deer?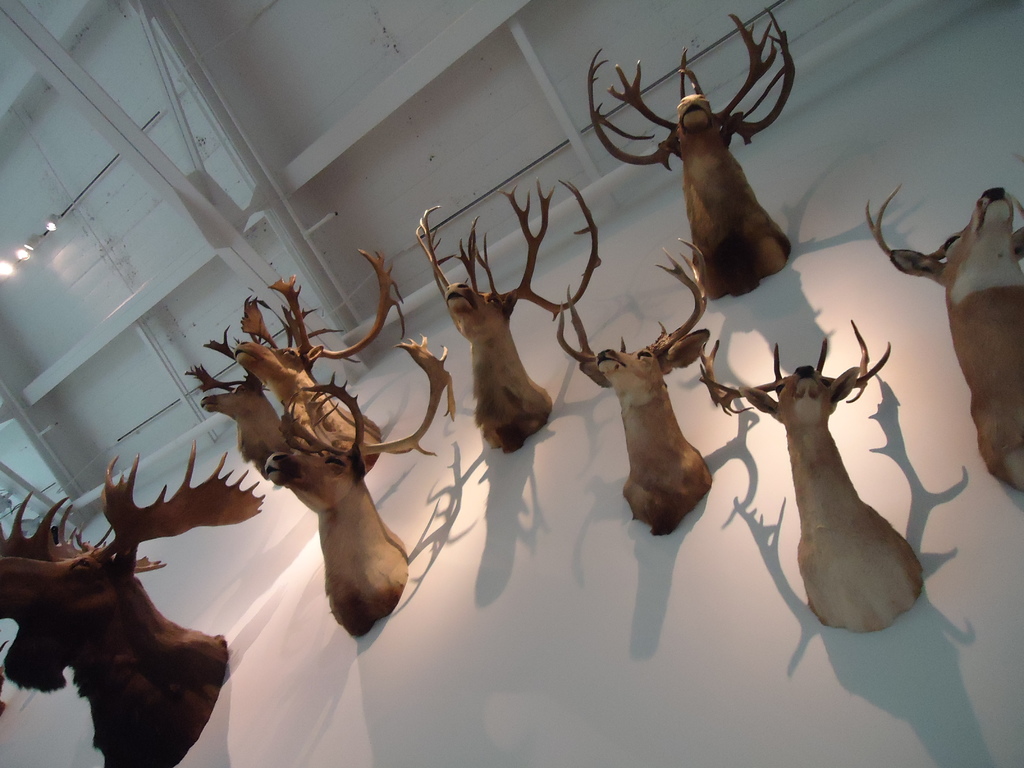
[260,339,453,636]
